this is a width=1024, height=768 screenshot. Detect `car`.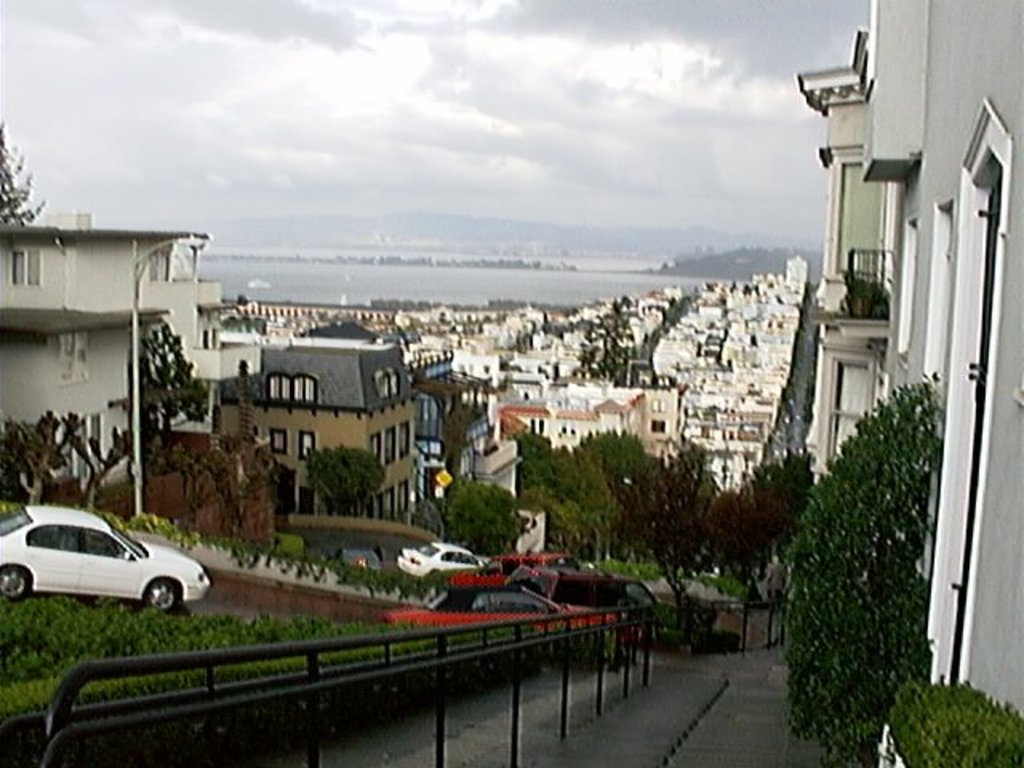
(0,502,211,611).
